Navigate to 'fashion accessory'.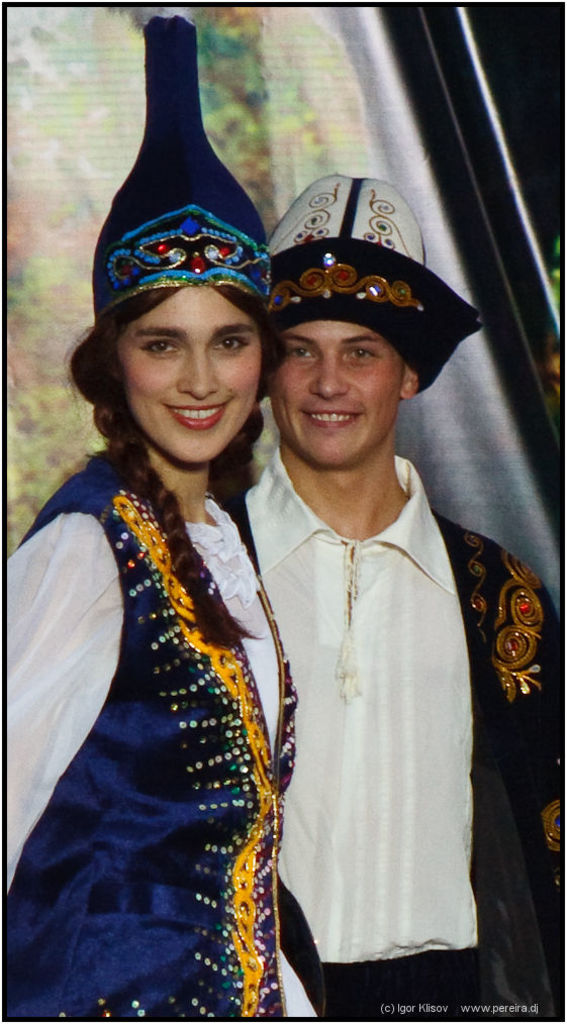
Navigation target: {"left": 261, "top": 168, "right": 476, "bottom": 392}.
